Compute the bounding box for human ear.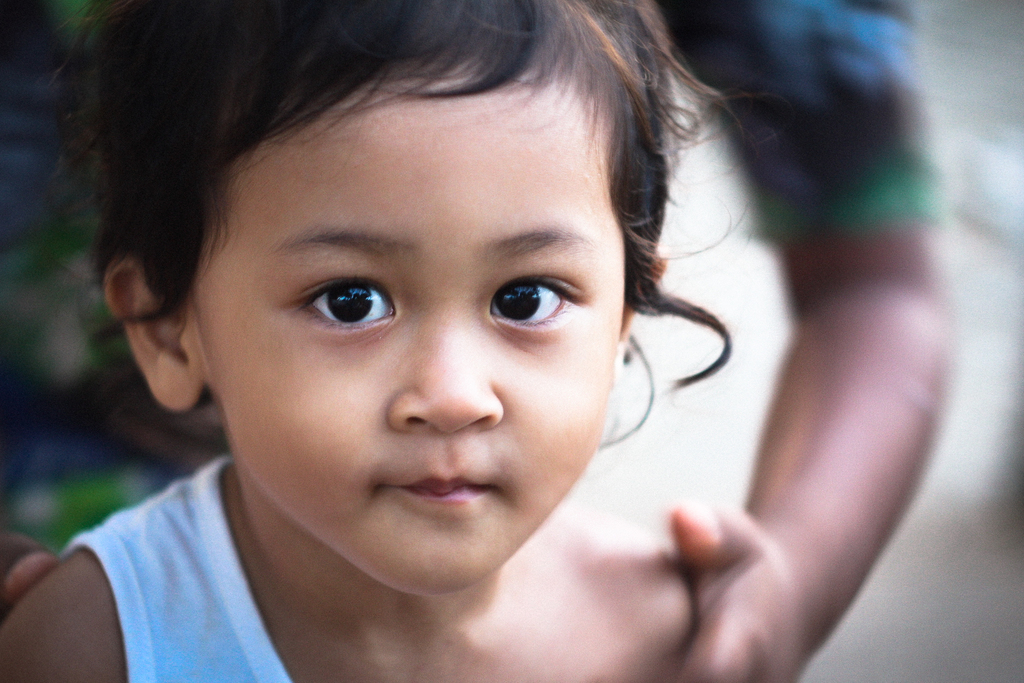
[left=618, top=258, right=666, bottom=341].
